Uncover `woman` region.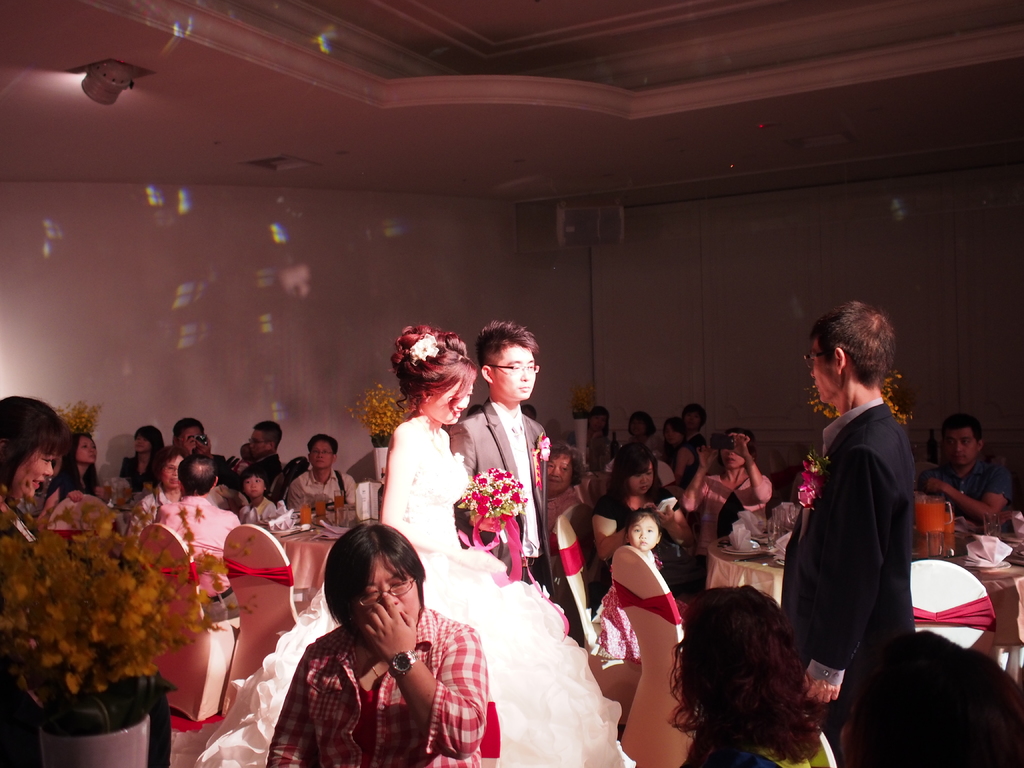
Uncovered: bbox(265, 523, 491, 767).
